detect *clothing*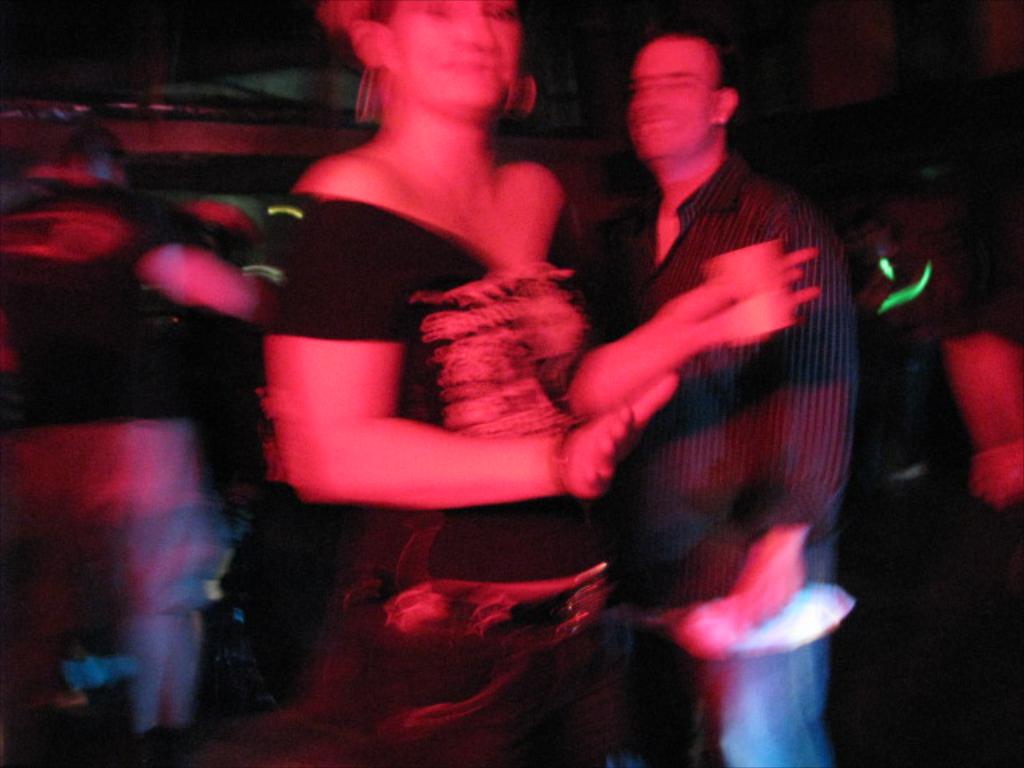
locate(563, 162, 859, 766)
